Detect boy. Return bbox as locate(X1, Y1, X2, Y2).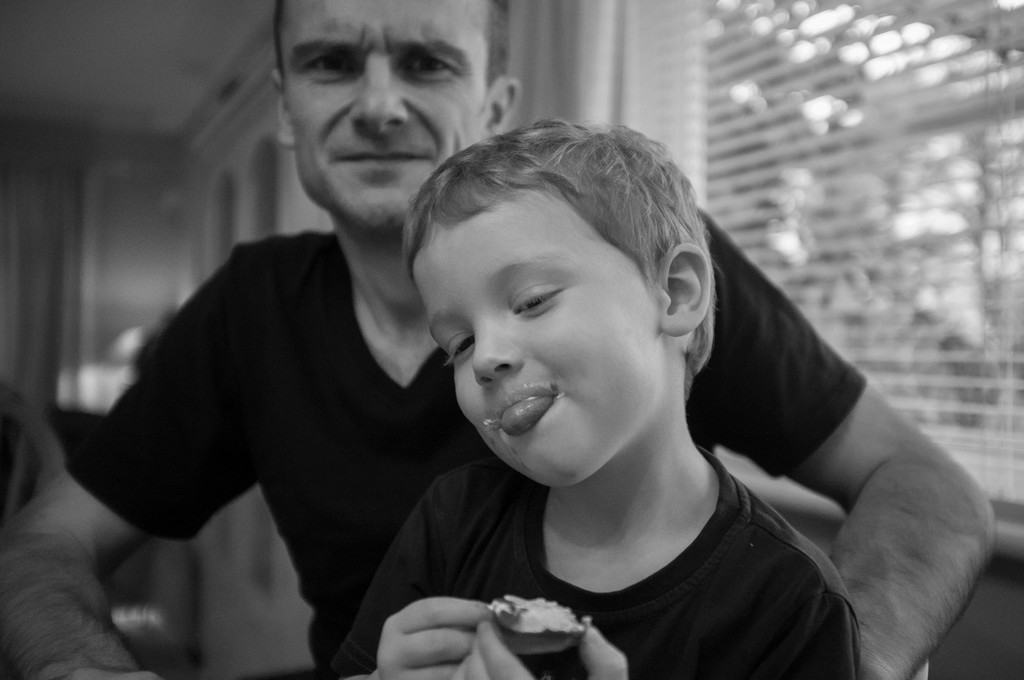
locate(321, 113, 860, 679).
